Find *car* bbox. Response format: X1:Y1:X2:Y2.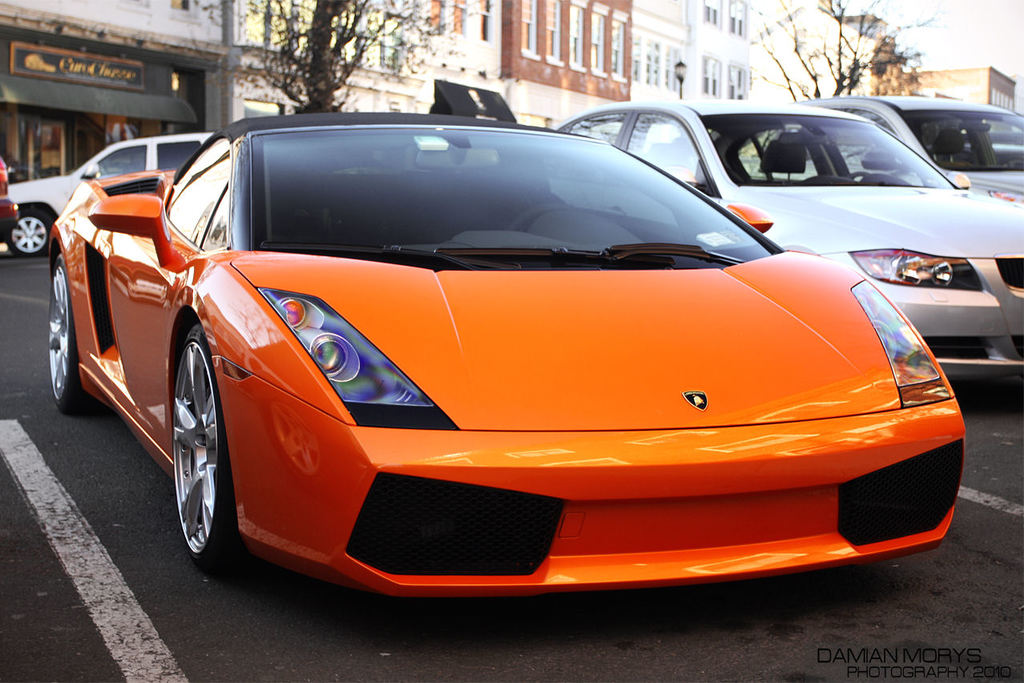
0:135:212:255.
